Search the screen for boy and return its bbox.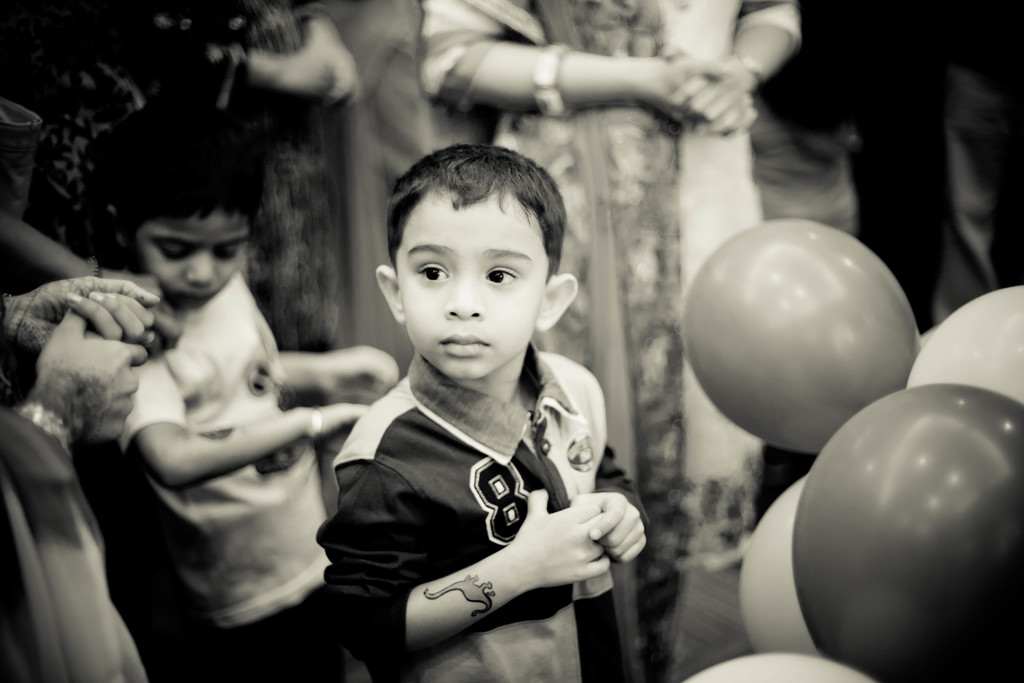
Found: l=314, t=141, r=650, b=682.
